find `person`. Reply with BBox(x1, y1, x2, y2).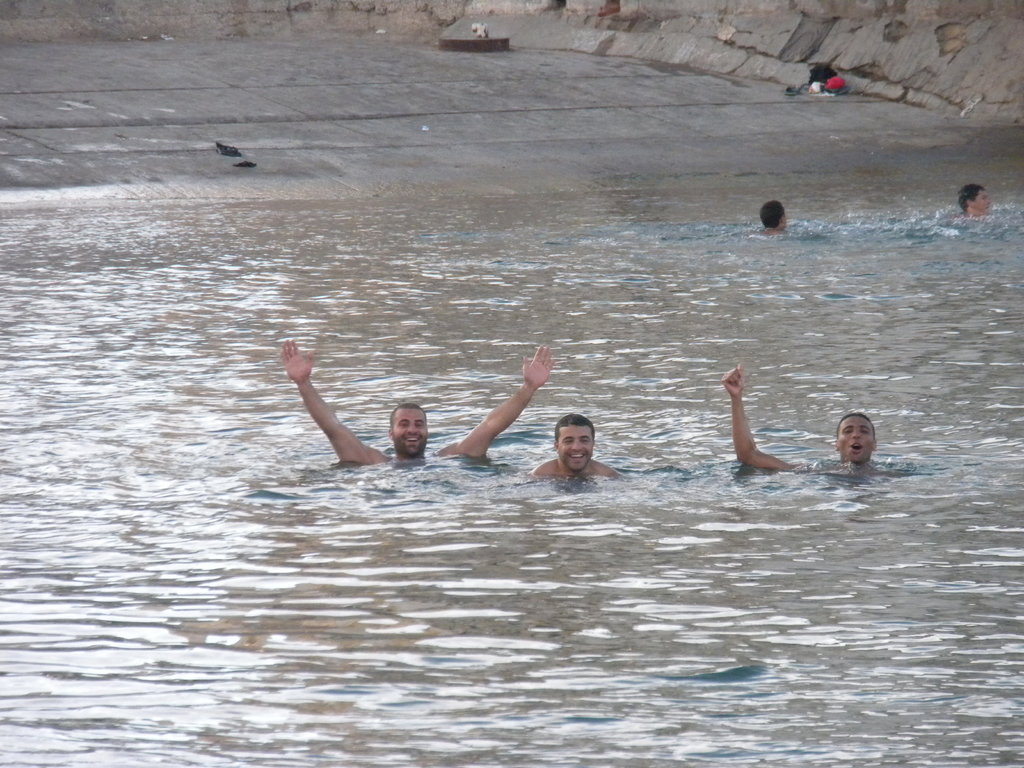
BBox(758, 201, 789, 238).
